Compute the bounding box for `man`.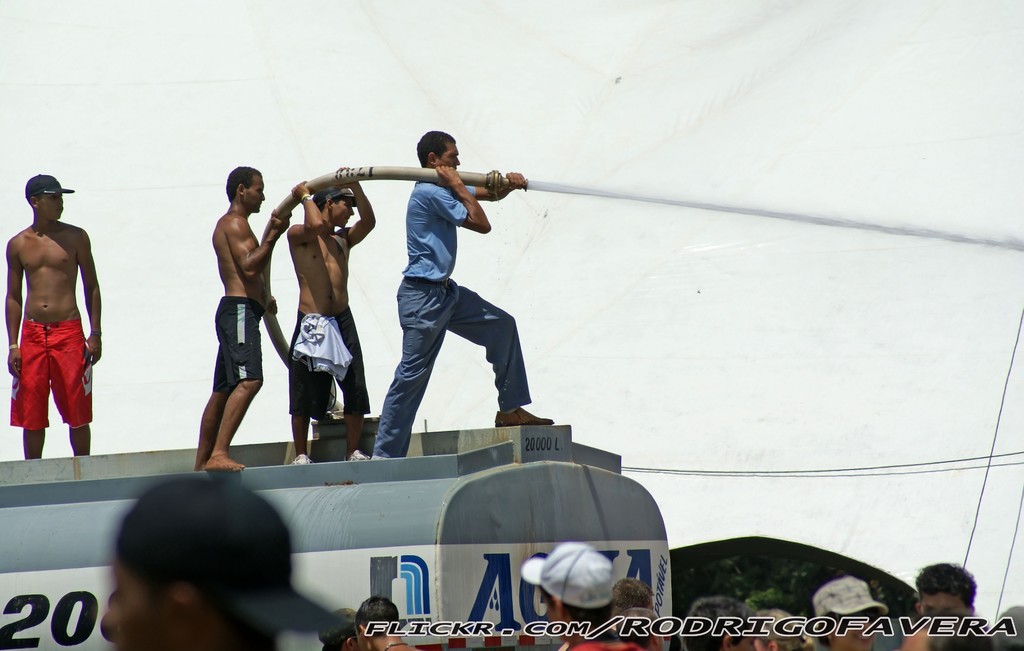
box(535, 540, 641, 650).
